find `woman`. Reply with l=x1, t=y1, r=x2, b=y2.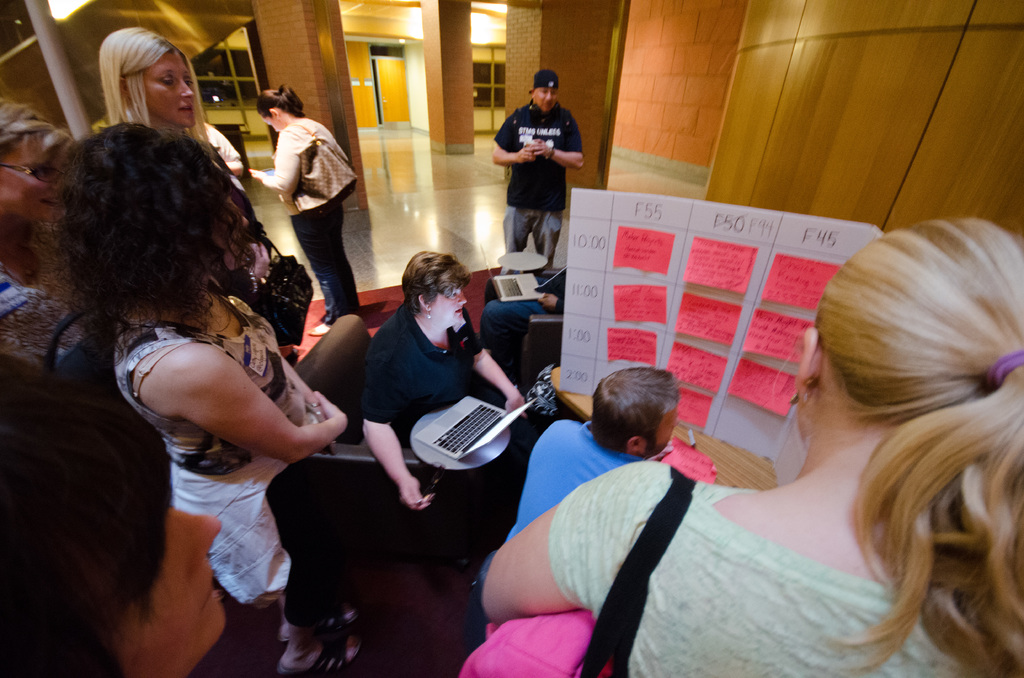
l=101, t=30, r=276, b=295.
